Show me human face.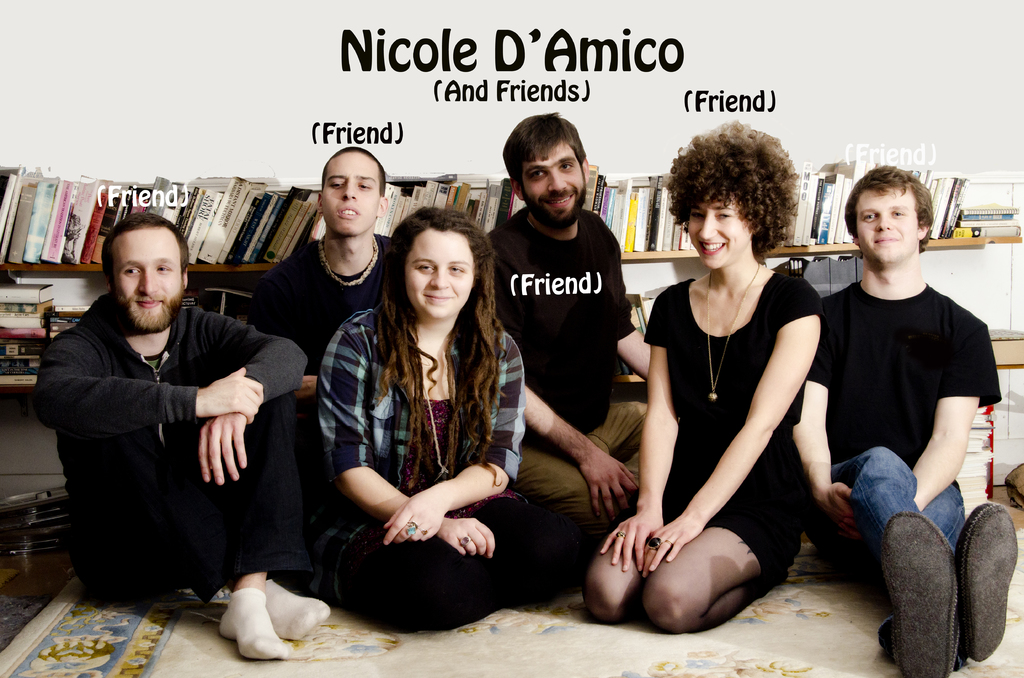
human face is here: Rect(858, 186, 918, 265).
